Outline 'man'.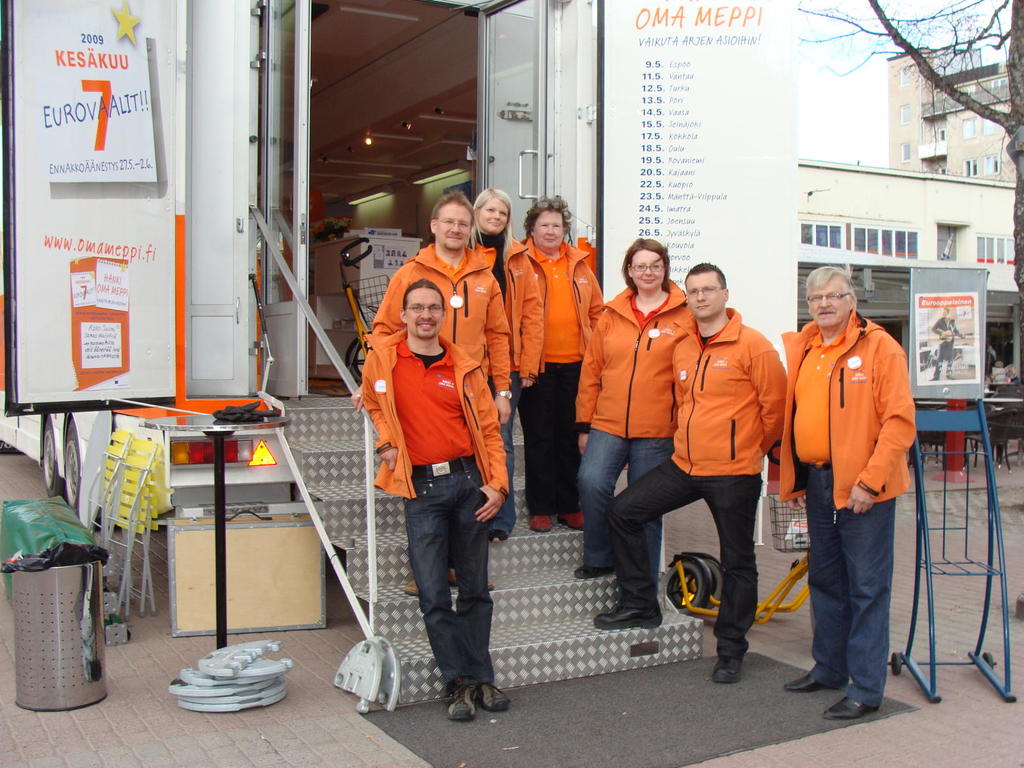
Outline: [788,280,926,714].
